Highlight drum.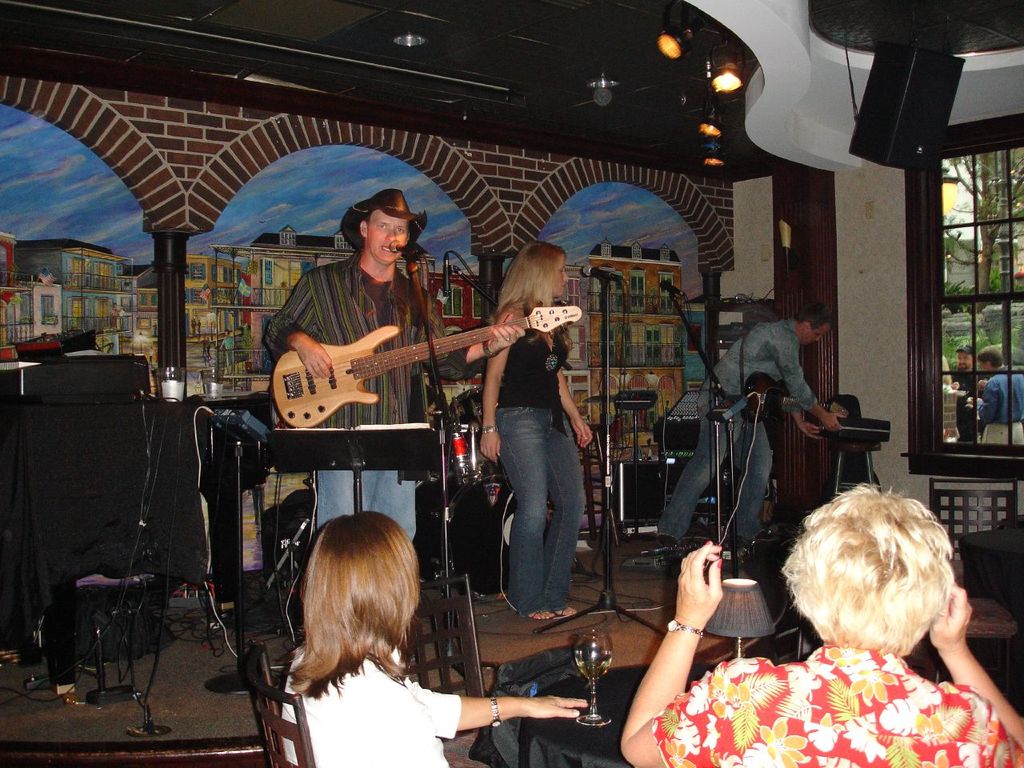
Highlighted region: x1=438, y1=430, x2=478, y2=476.
